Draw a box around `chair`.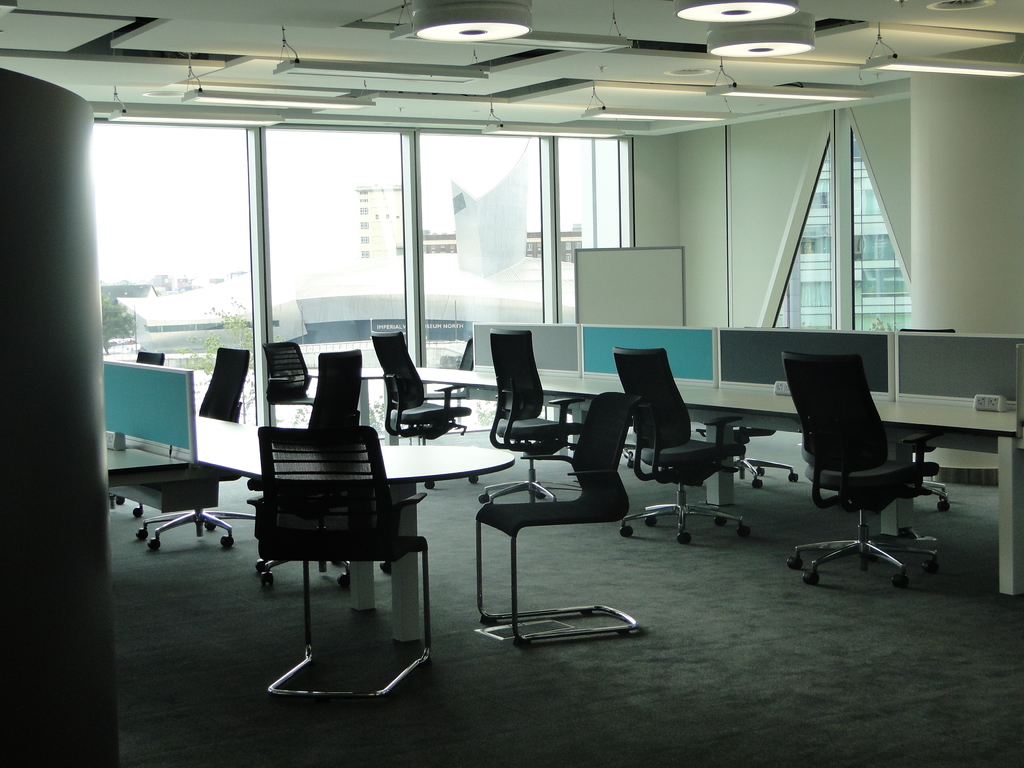
252:347:400:590.
